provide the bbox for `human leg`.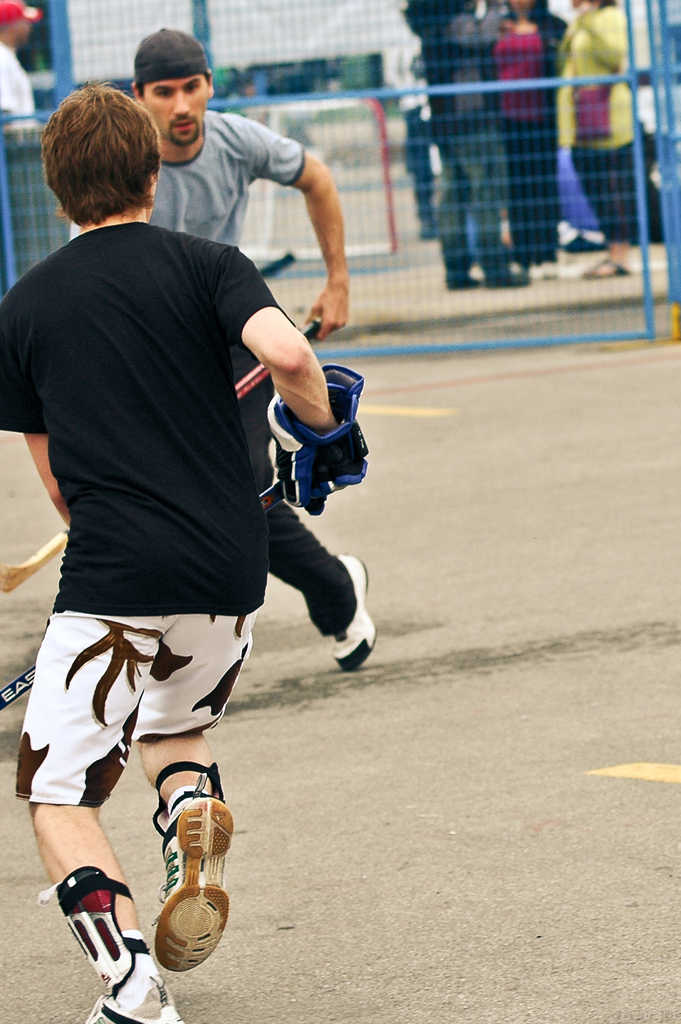
<box>449,107,531,285</box>.
